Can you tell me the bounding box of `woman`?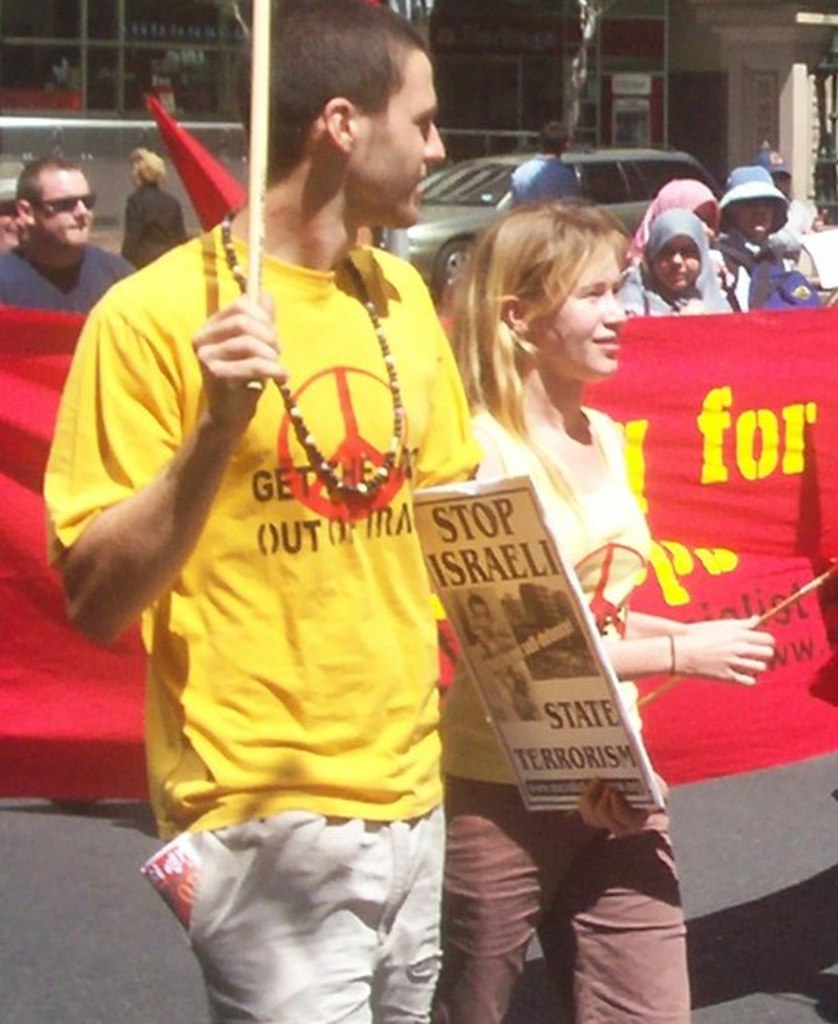
select_region(112, 139, 191, 273).
